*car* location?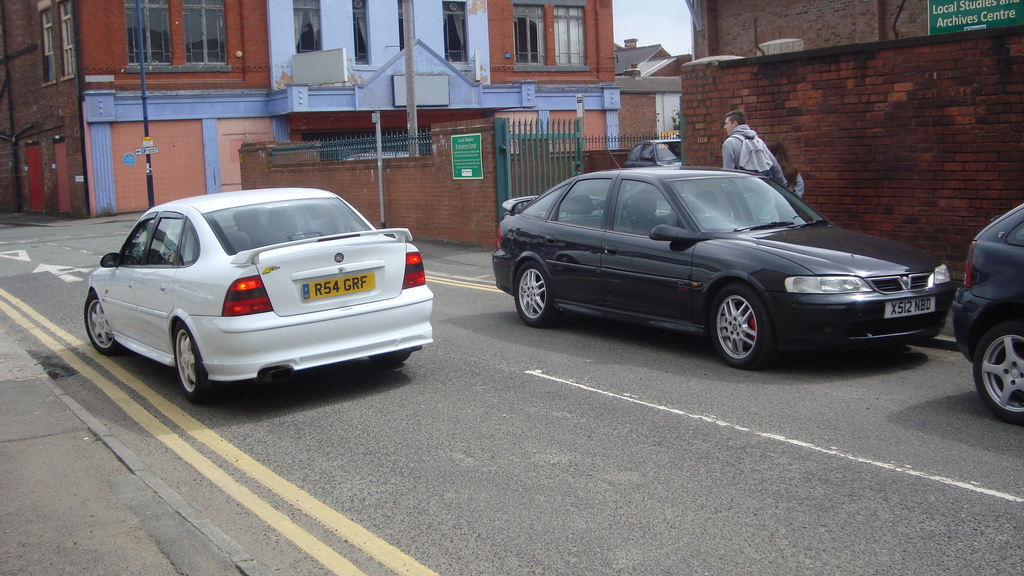
x1=86, y1=191, x2=433, y2=406
